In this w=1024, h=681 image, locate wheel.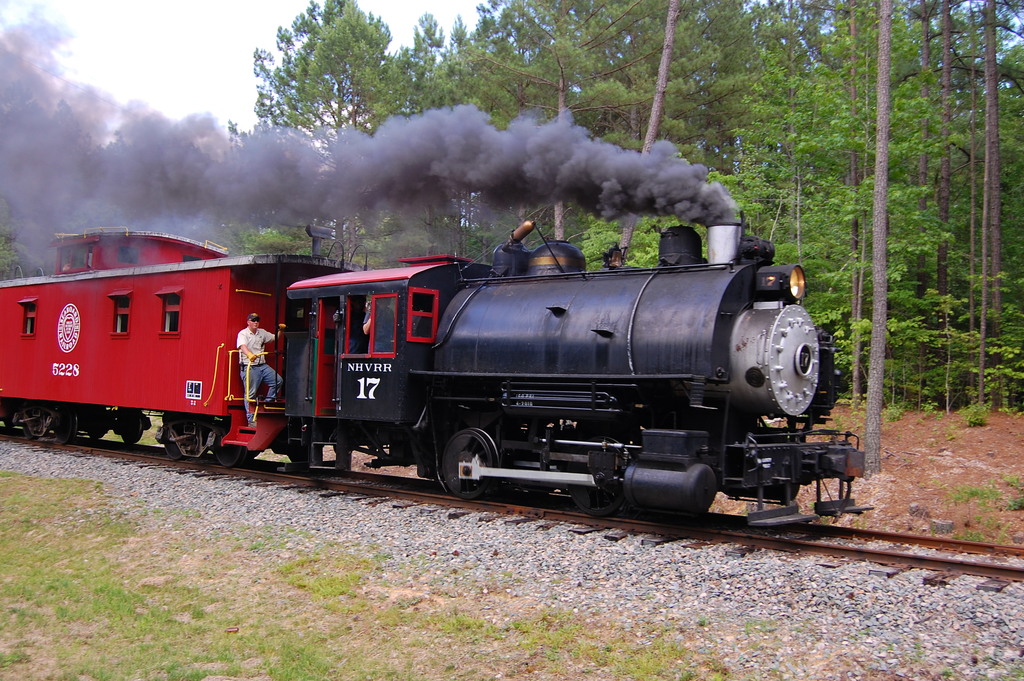
Bounding box: {"left": 79, "top": 398, "right": 120, "bottom": 448}.
